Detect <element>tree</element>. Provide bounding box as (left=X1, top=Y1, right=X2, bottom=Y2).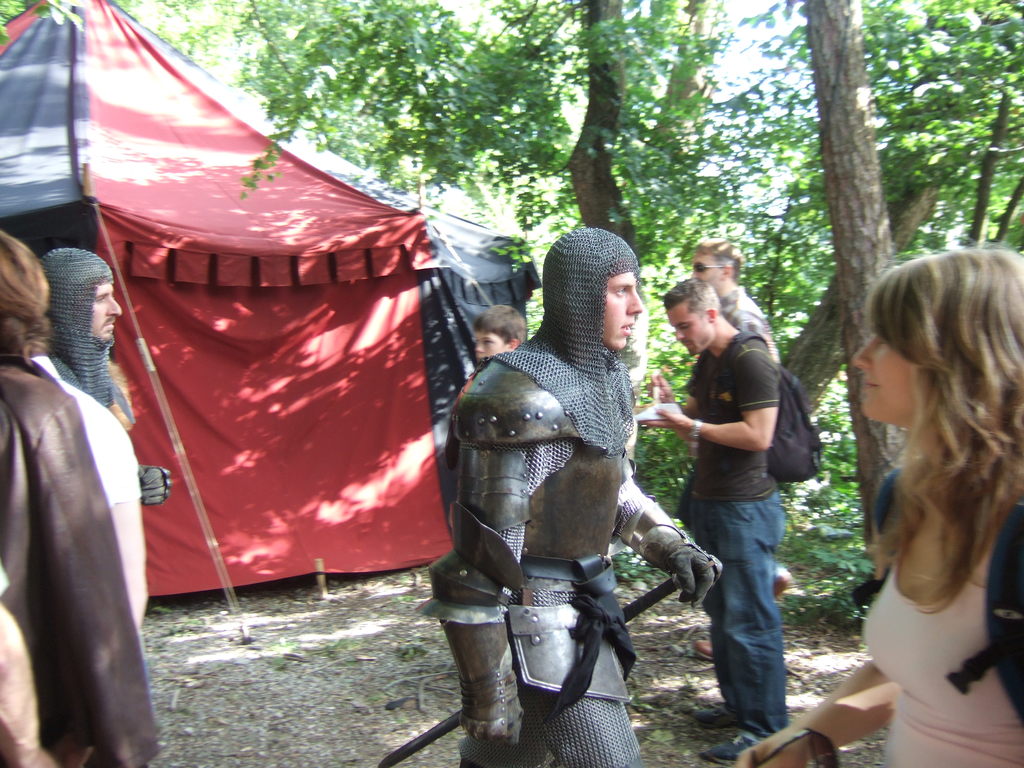
(left=239, top=0, right=1012, bottom=545).
